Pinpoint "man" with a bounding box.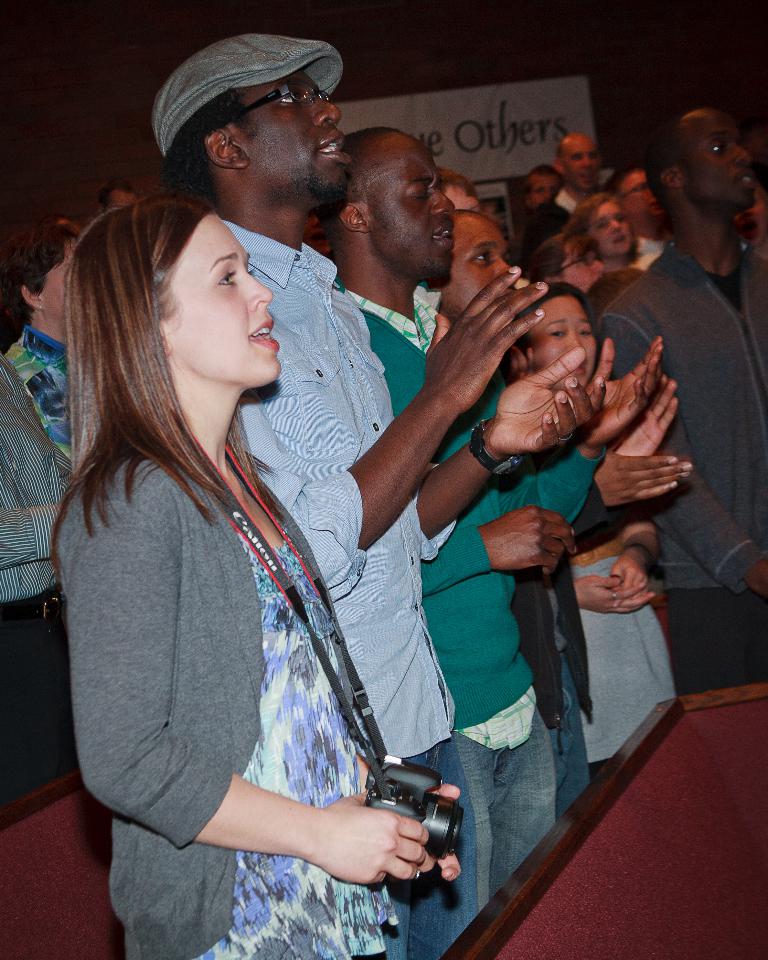
pyautogui.locateOnScreen(619, 163, 666, 252).
